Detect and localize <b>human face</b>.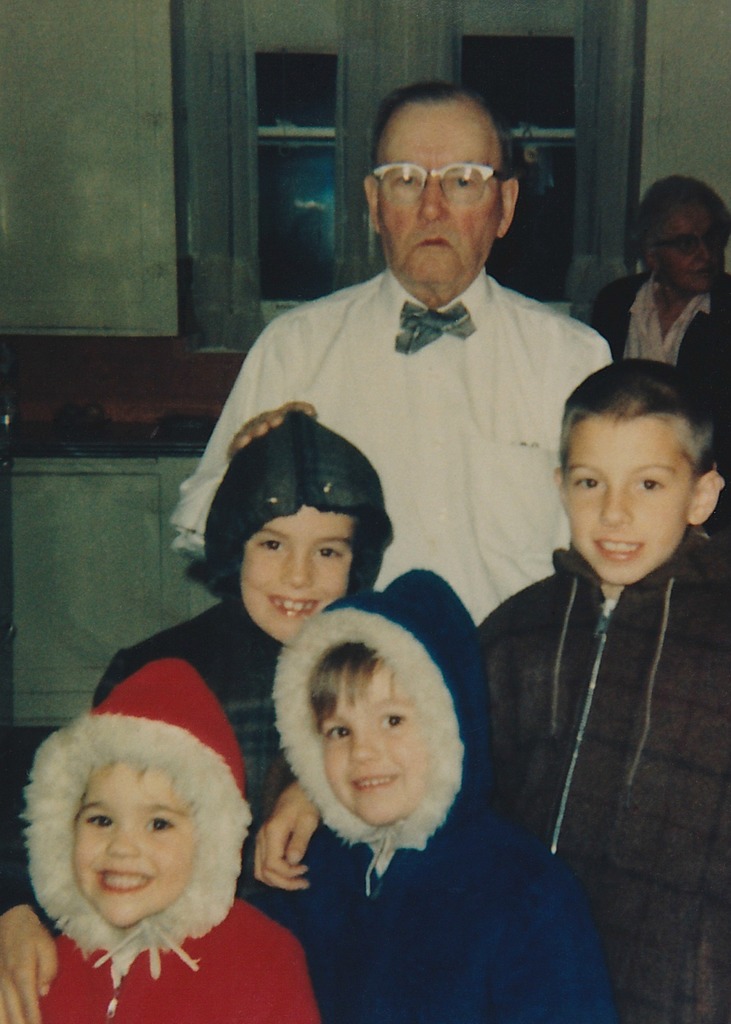
Localized at rect(316, 652, 421, 828).
